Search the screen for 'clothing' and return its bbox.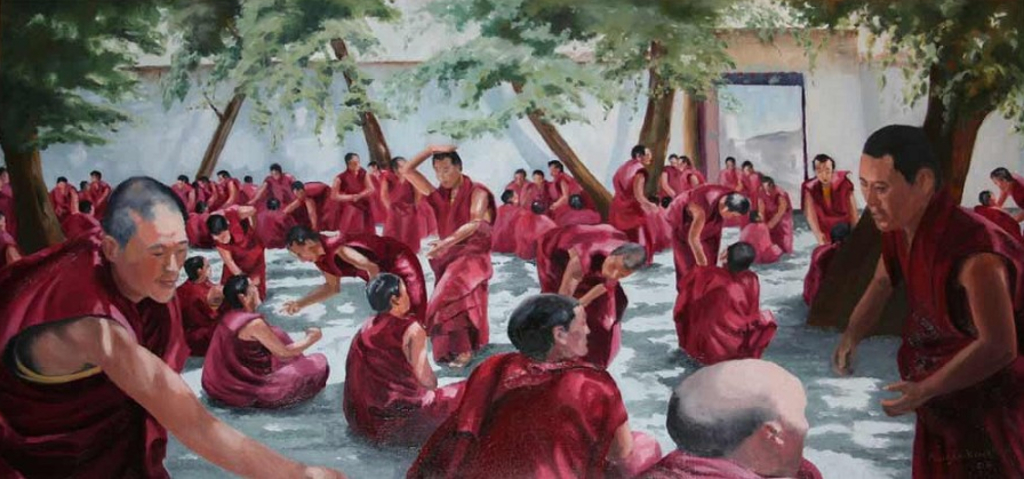
Found: l=534, t=222, r=630, b=372.
